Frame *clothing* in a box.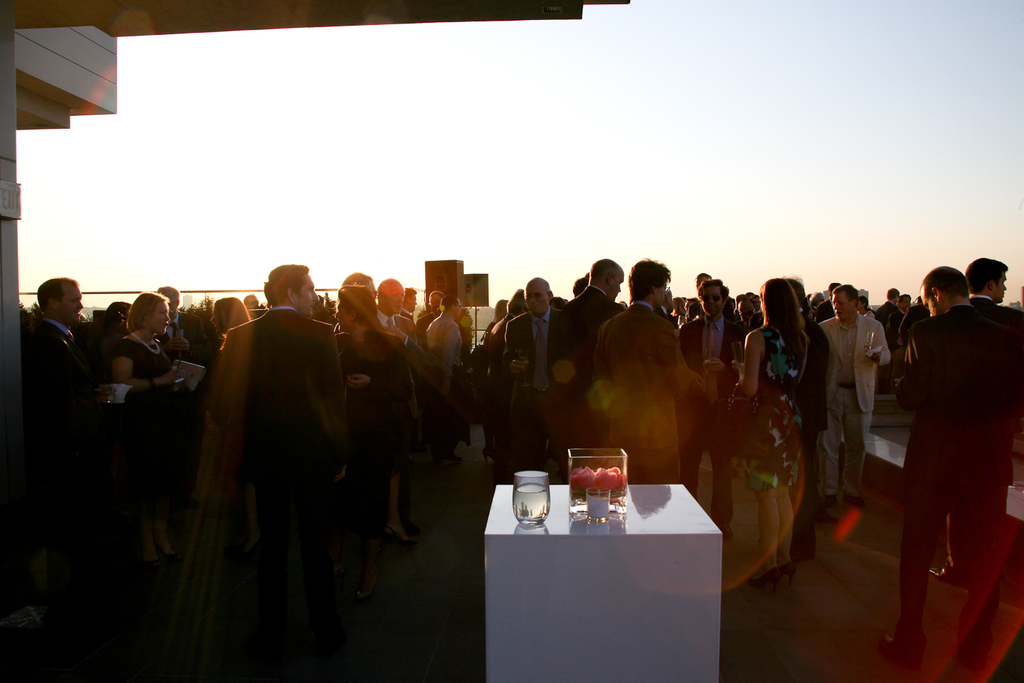
(x1=19, y1=312, x2=75, y2=588).
